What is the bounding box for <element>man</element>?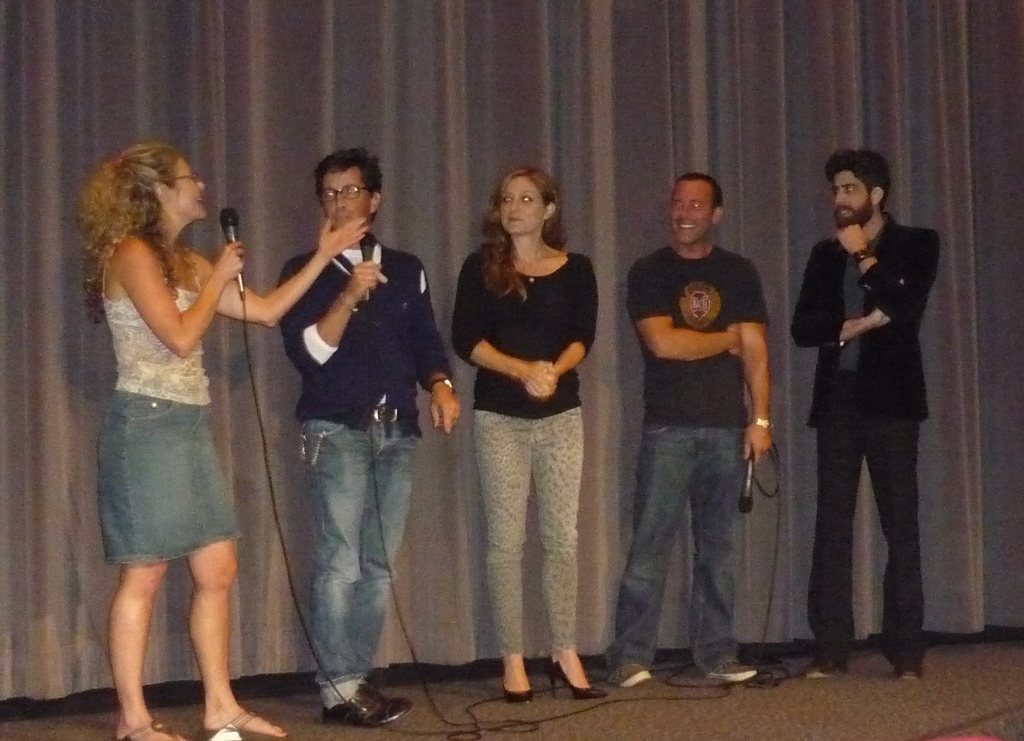
rect(607, 173, 783, 687).
